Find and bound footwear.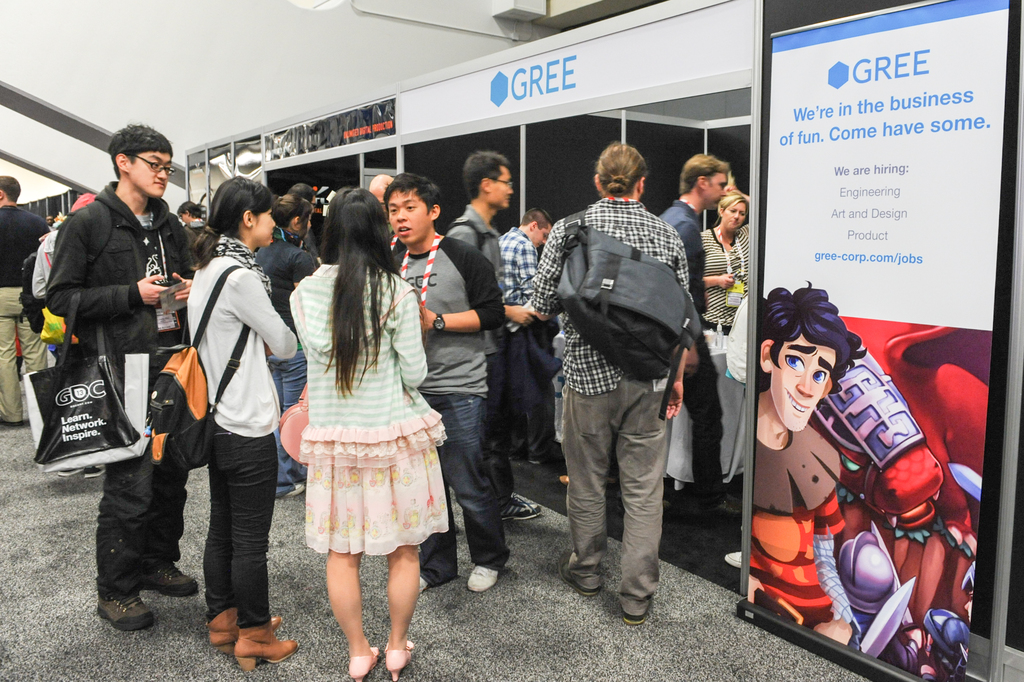
Bound: [725, 549, 745, 571].
